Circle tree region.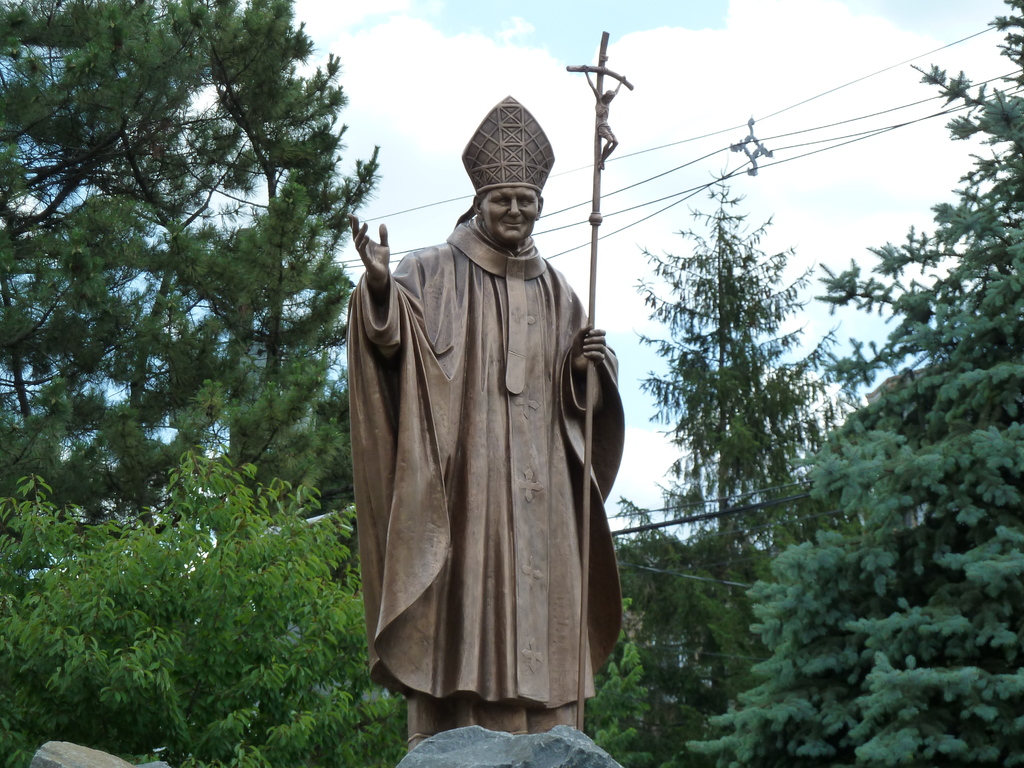
Region: [x1=9, y1=440, x2=646, y2=767].
